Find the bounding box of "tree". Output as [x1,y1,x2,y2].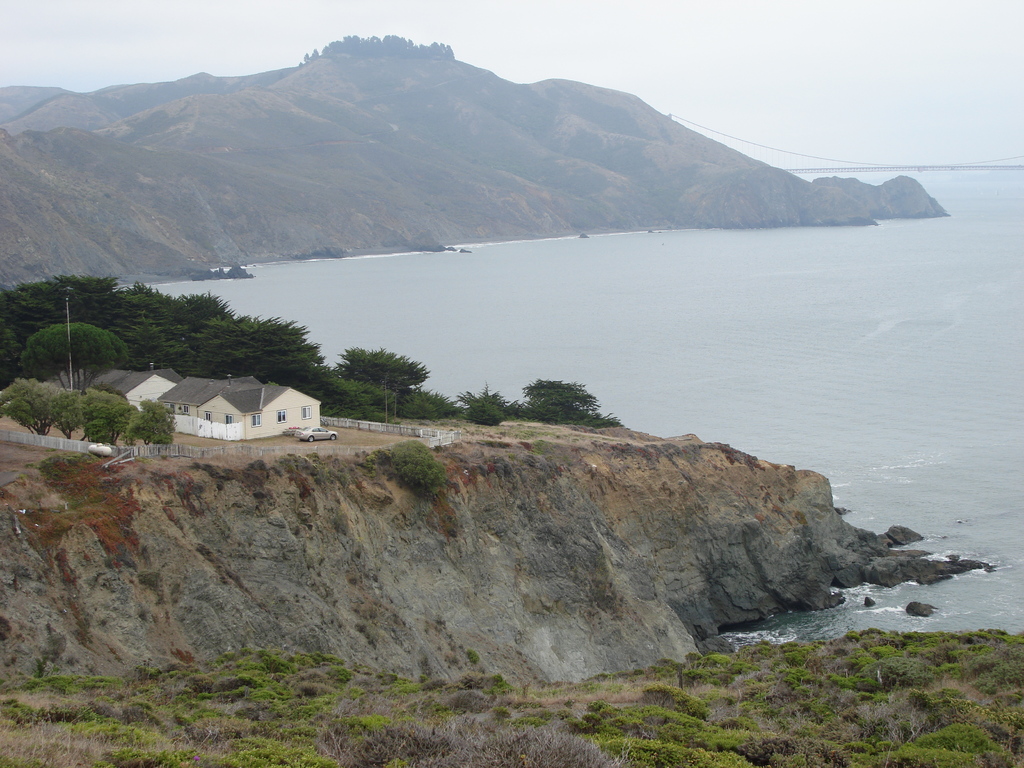
[349,332,436,426].
